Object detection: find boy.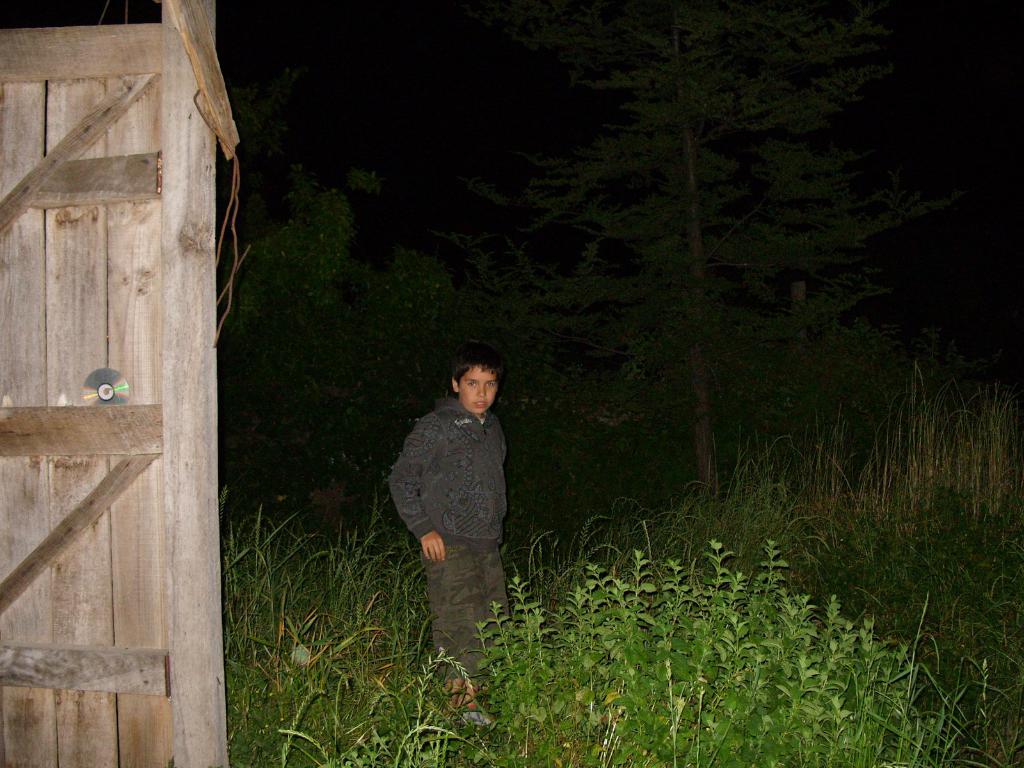
bbox=(389, 341, 513, 724).
